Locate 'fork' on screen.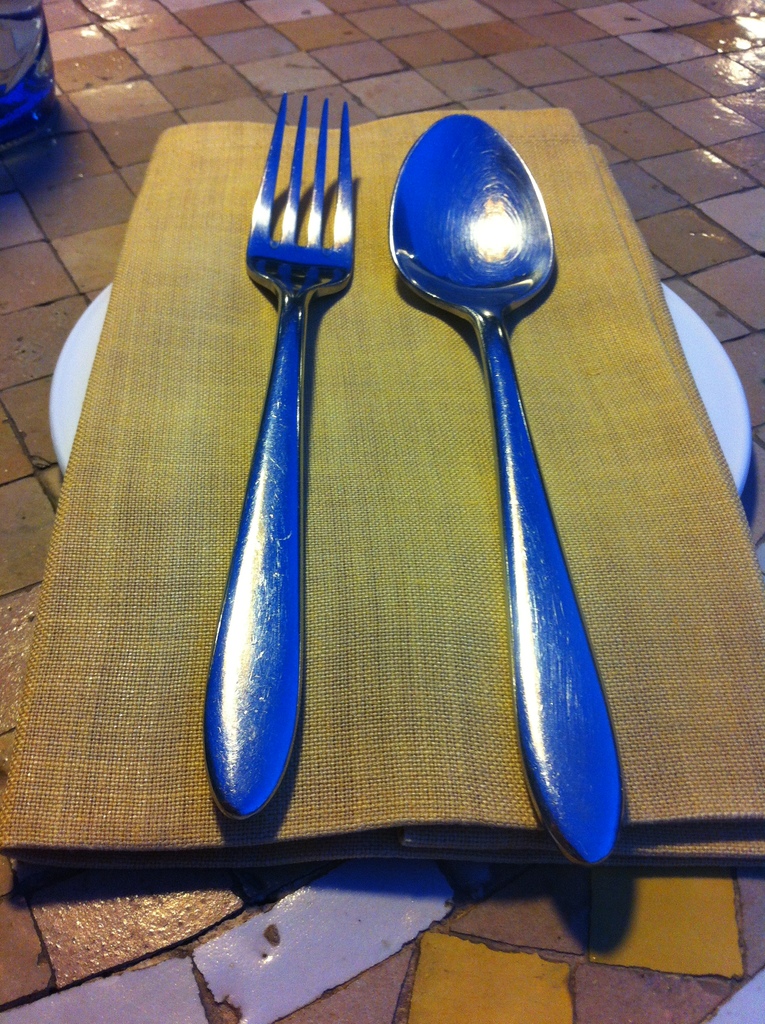
On screen at 243,91,352,824.
